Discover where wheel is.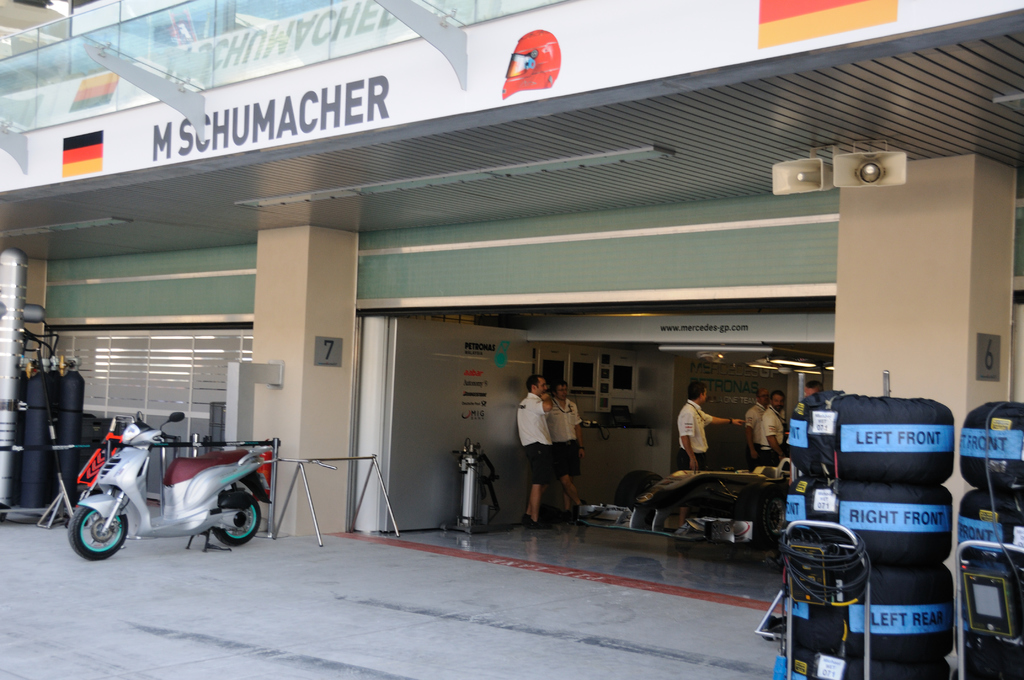
Discovered at [left=614, top=470, right=662, bottom=510].
